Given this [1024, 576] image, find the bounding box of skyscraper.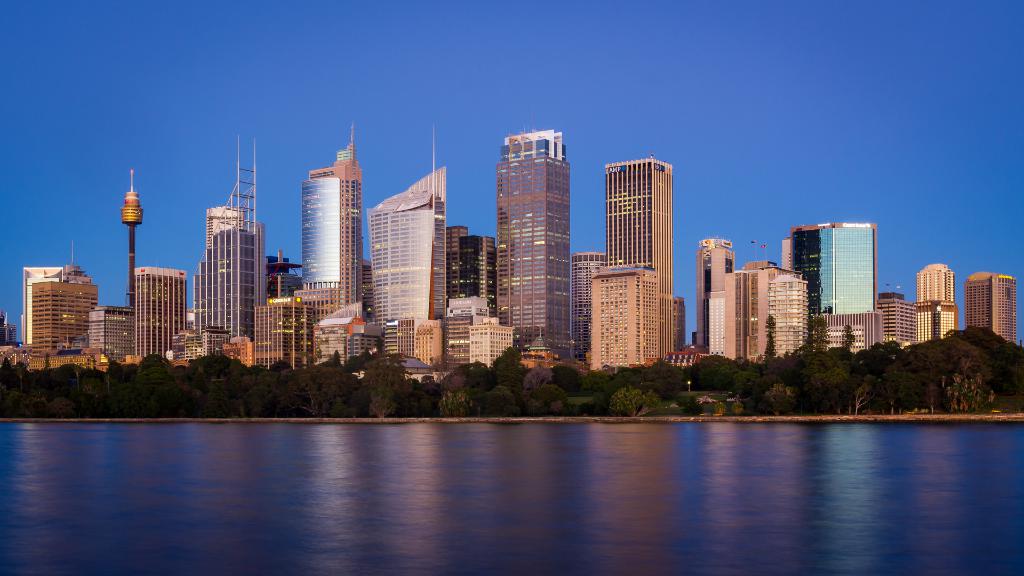
bbox(696, 241, 739, 367).
